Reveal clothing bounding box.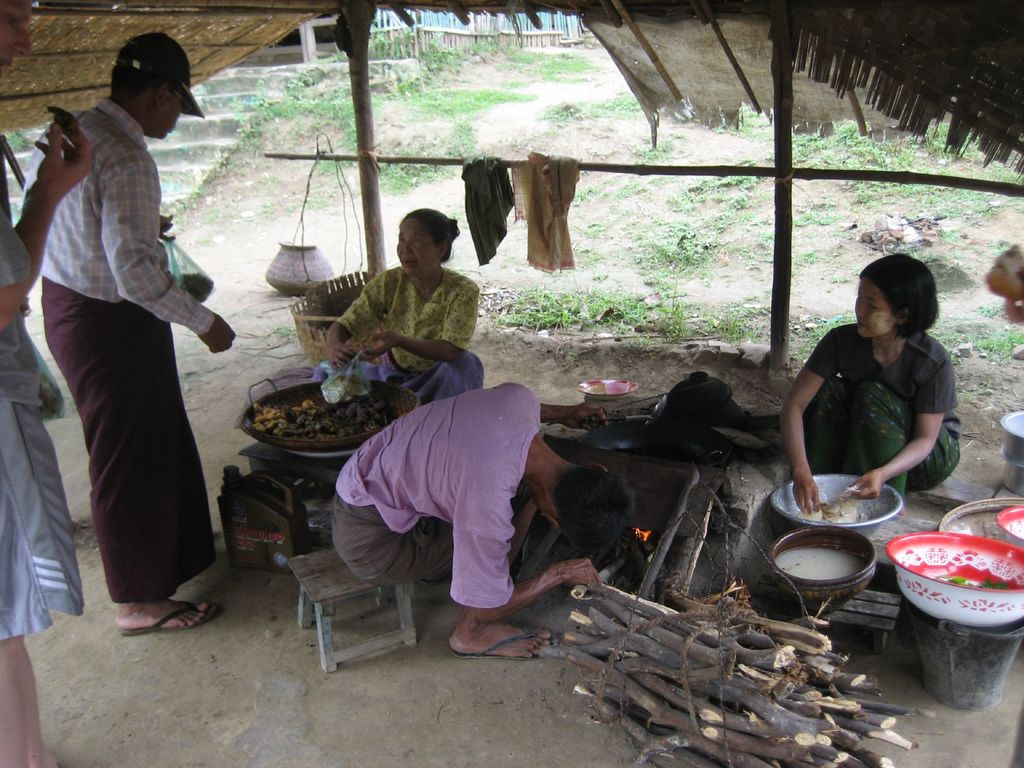
Revealed: 0 199 86 644.
